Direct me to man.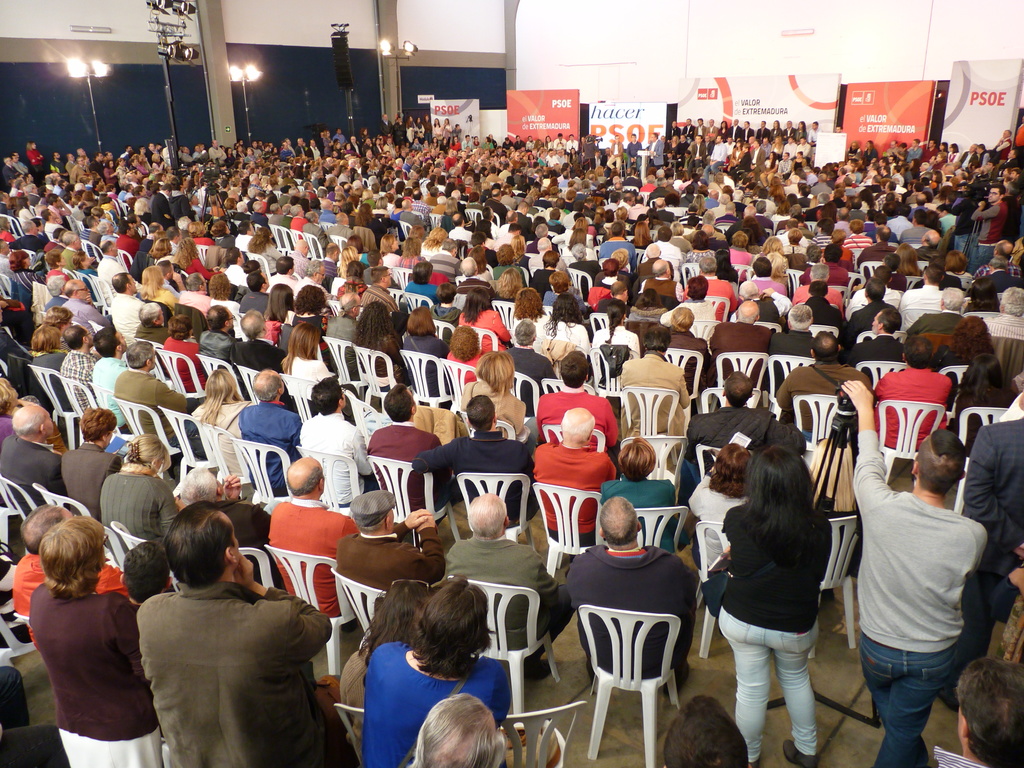
Direction: 229,312,290,404.
